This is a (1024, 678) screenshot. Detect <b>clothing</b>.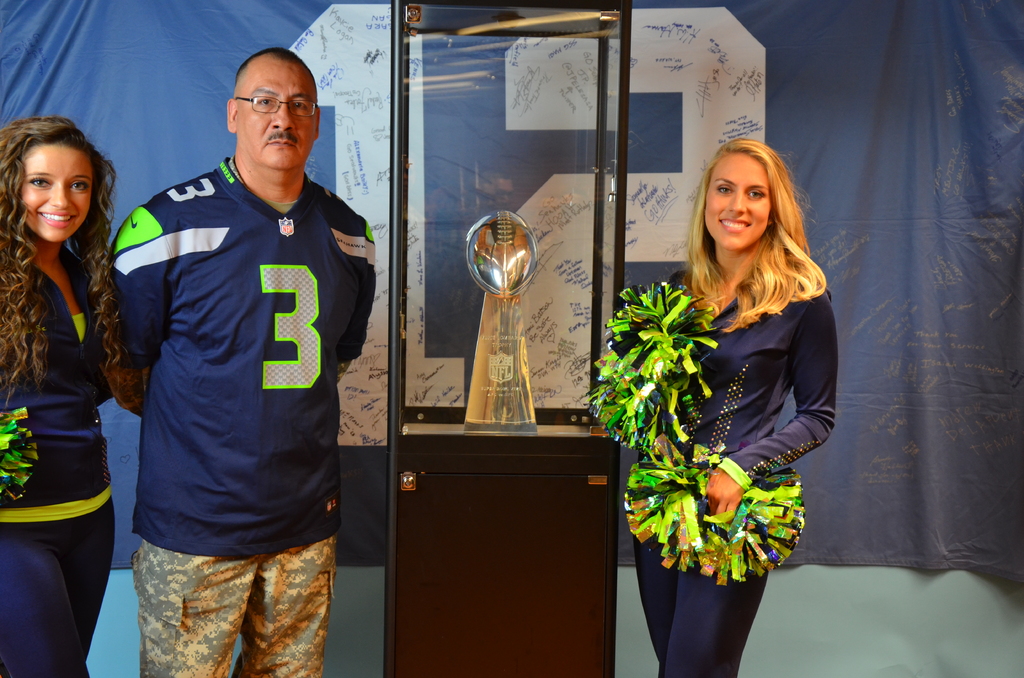
0, 227, 113, 677.
